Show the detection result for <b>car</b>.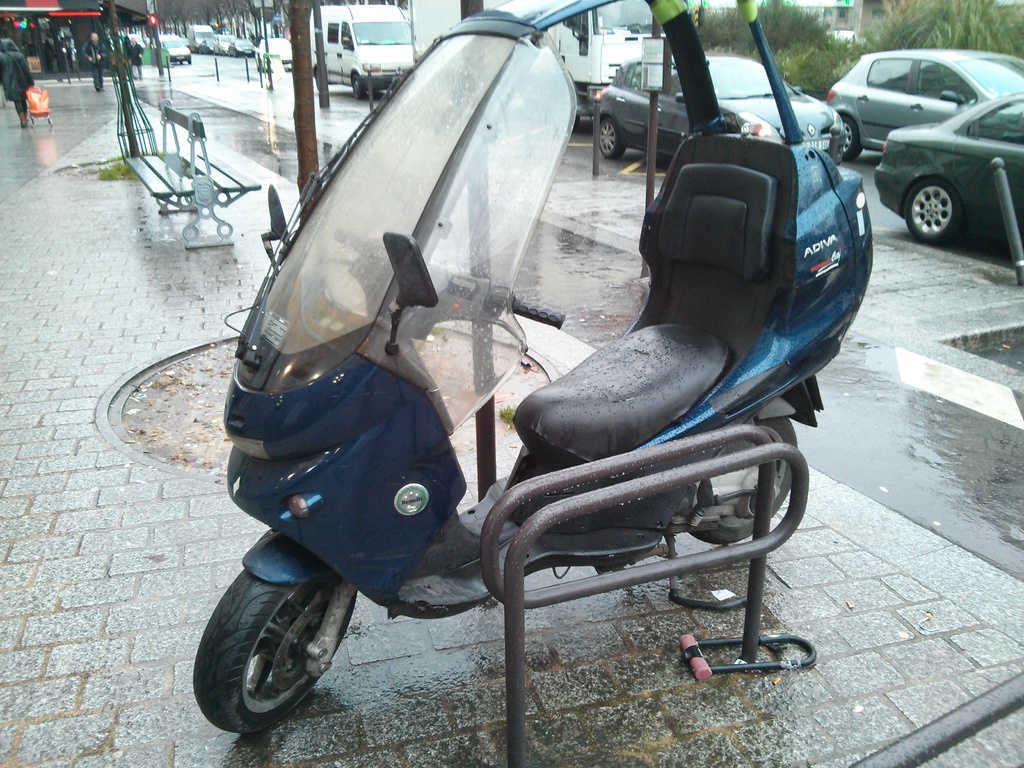
227,37,258,57.
